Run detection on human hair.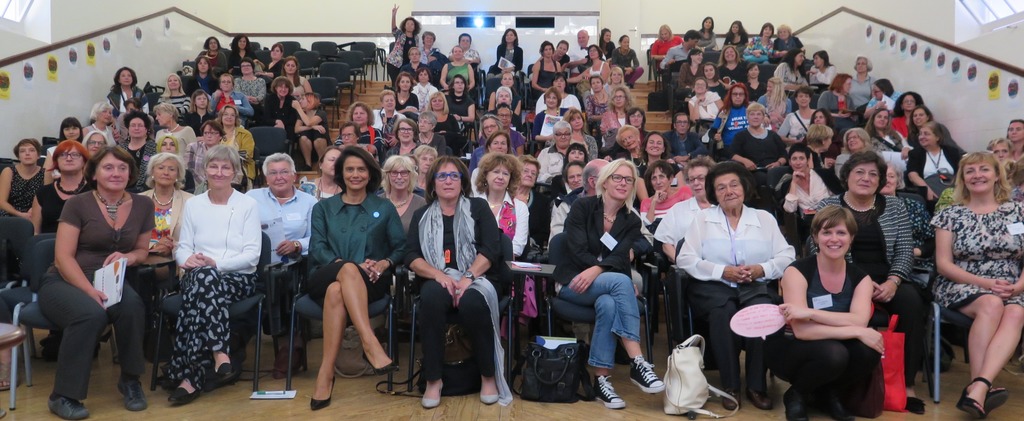
Result: [540,40,555,56].
